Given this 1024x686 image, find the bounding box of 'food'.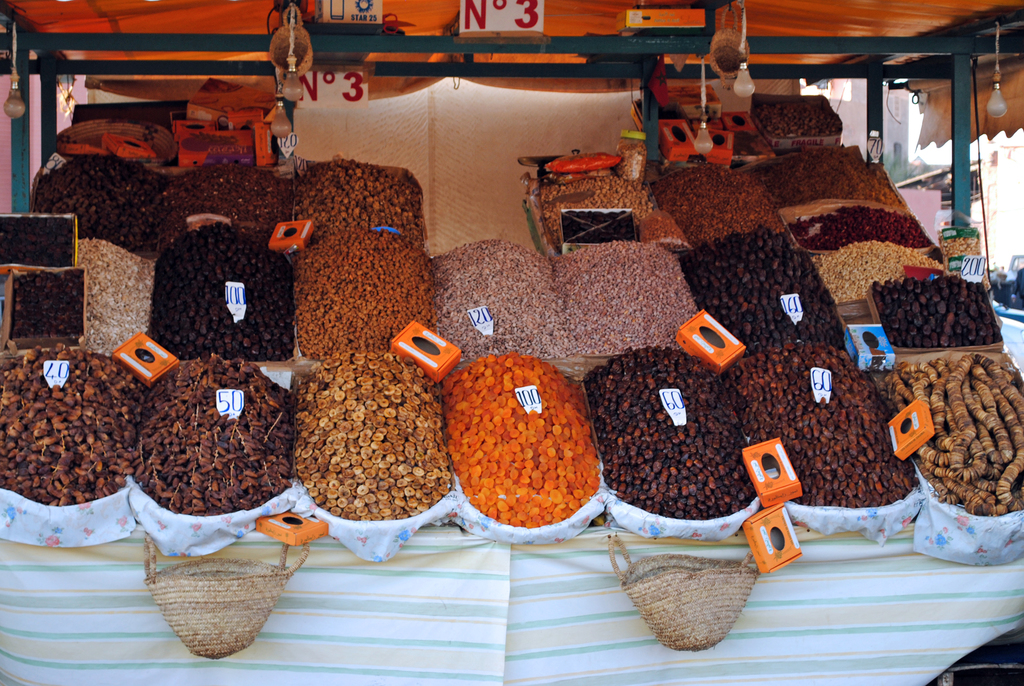
{"left": 871, "top": 272, "right": 1001, "bottom": 355}.
